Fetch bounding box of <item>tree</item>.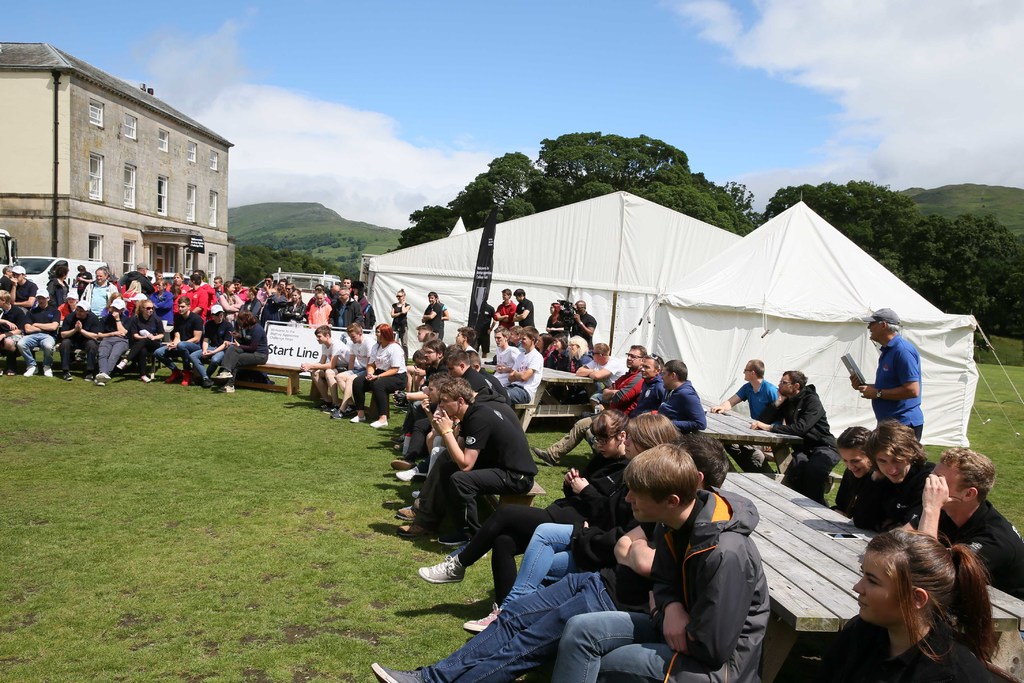
Bbox: BBox(228, 240, 294, 288).
